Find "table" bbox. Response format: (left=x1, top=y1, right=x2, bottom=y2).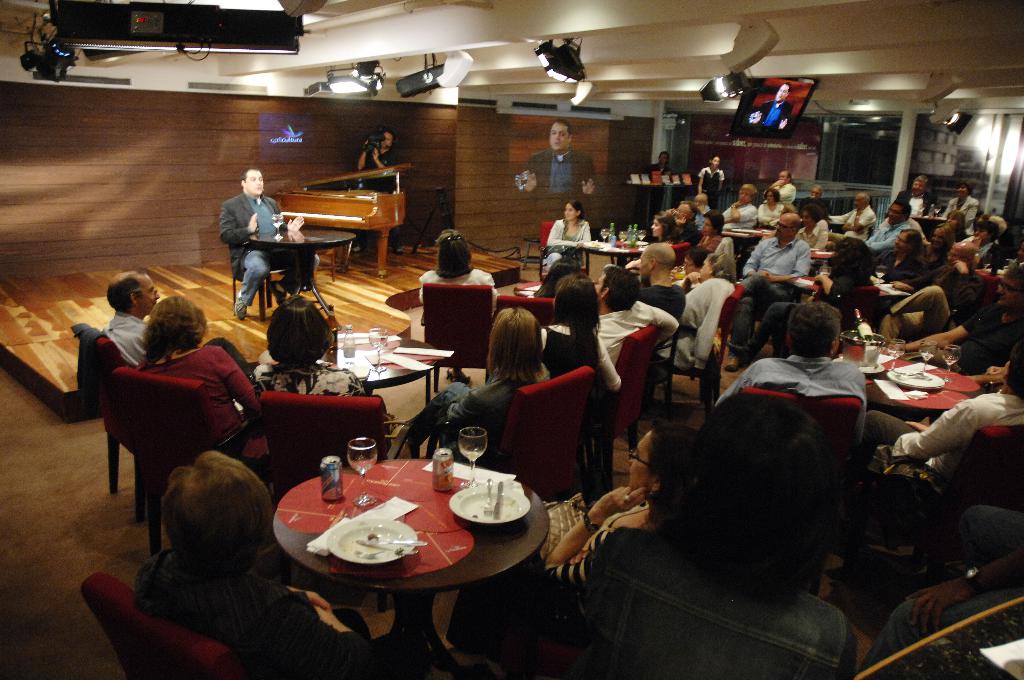
(left=572, top=235, right=653, bottom=273).
